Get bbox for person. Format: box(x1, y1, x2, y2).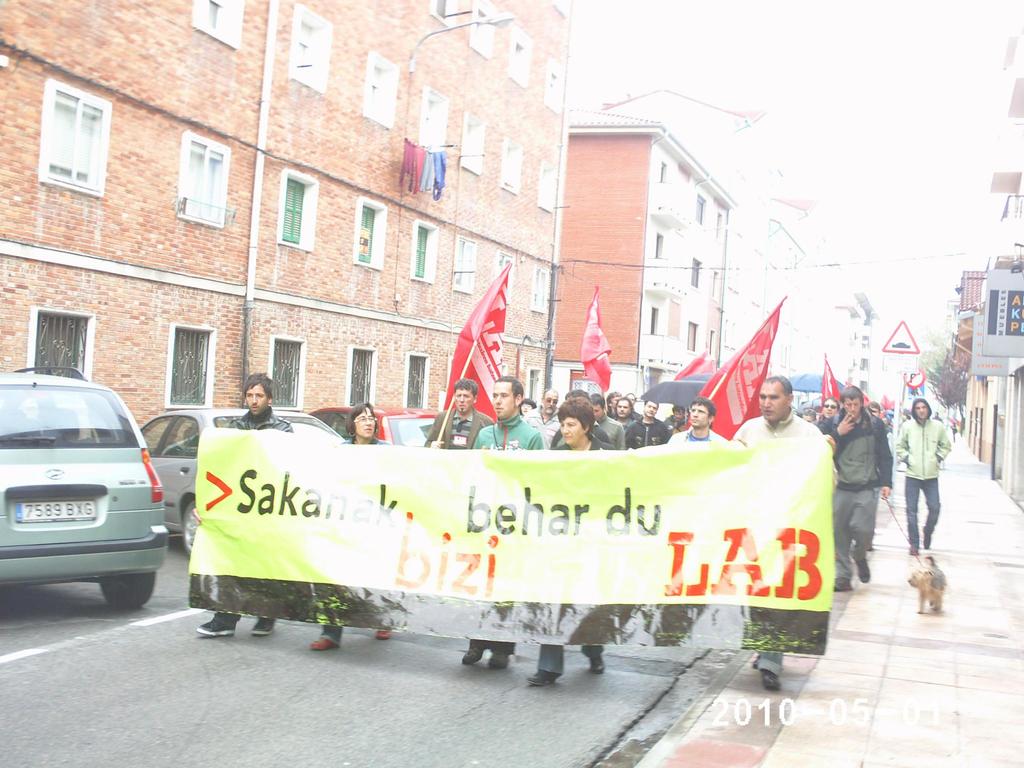
box(614, 399, 636, 432).
